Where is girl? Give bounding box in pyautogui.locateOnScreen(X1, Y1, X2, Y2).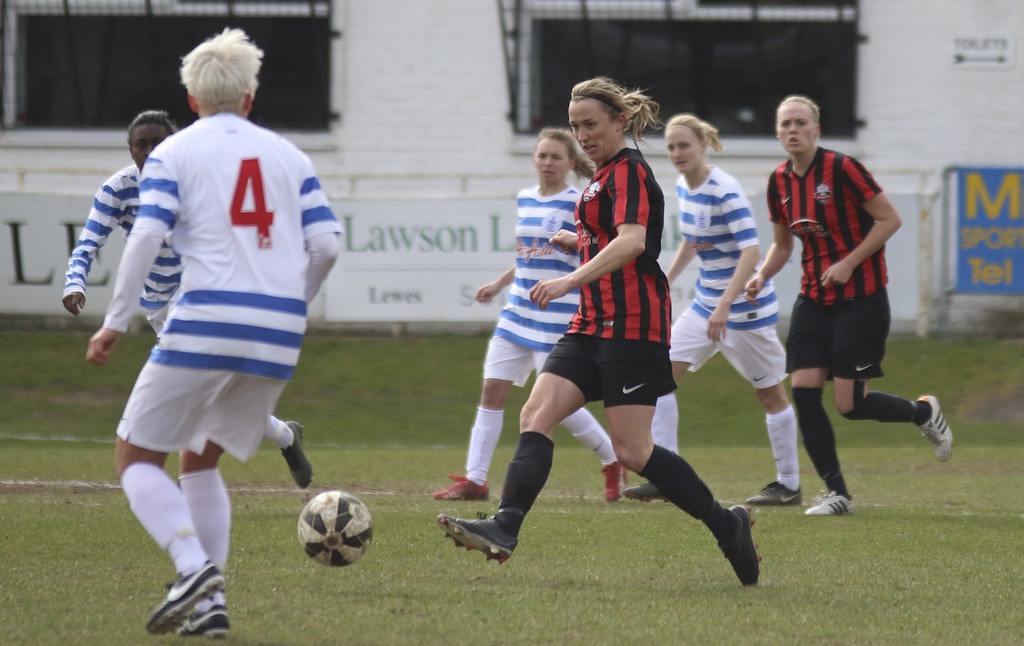
pyautogui.locateOnScreen(627, 116, 801, 503).
